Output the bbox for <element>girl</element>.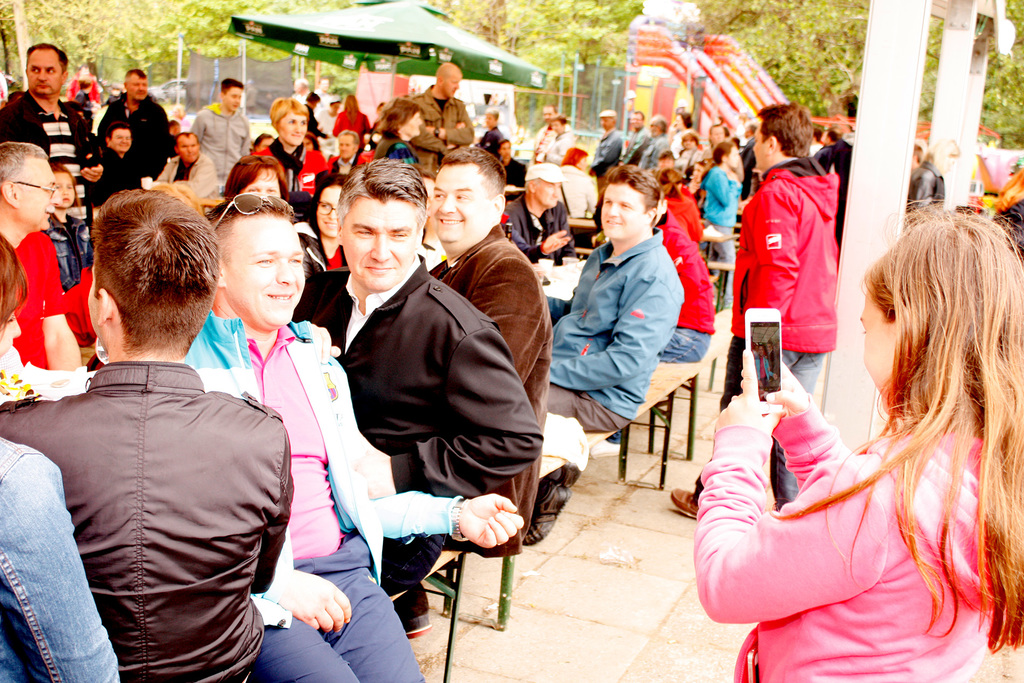
<bbox>42, 163, 88, 292</bbox>.
